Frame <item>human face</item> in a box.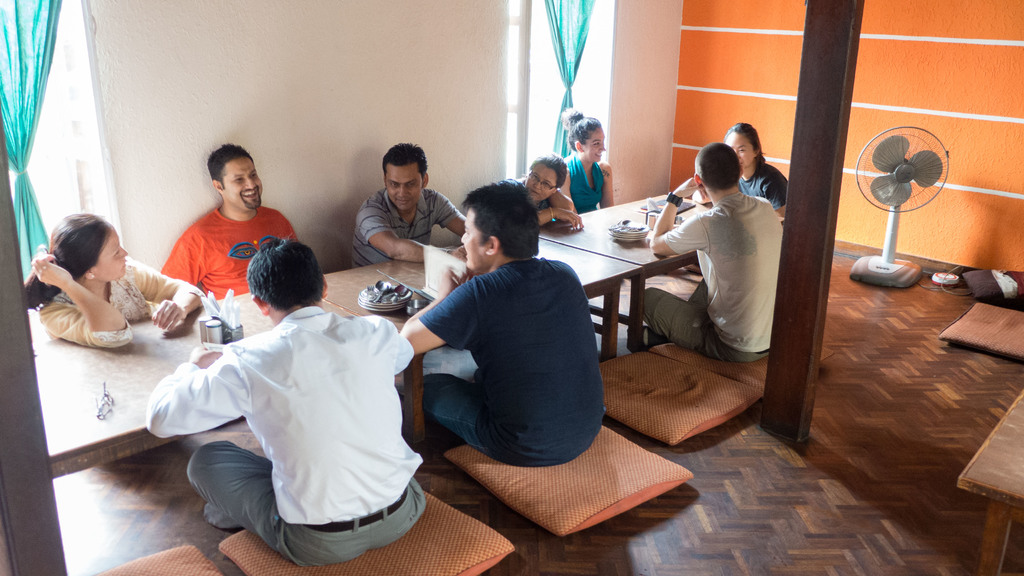
<region>94, 228, 131, 283</region>.
